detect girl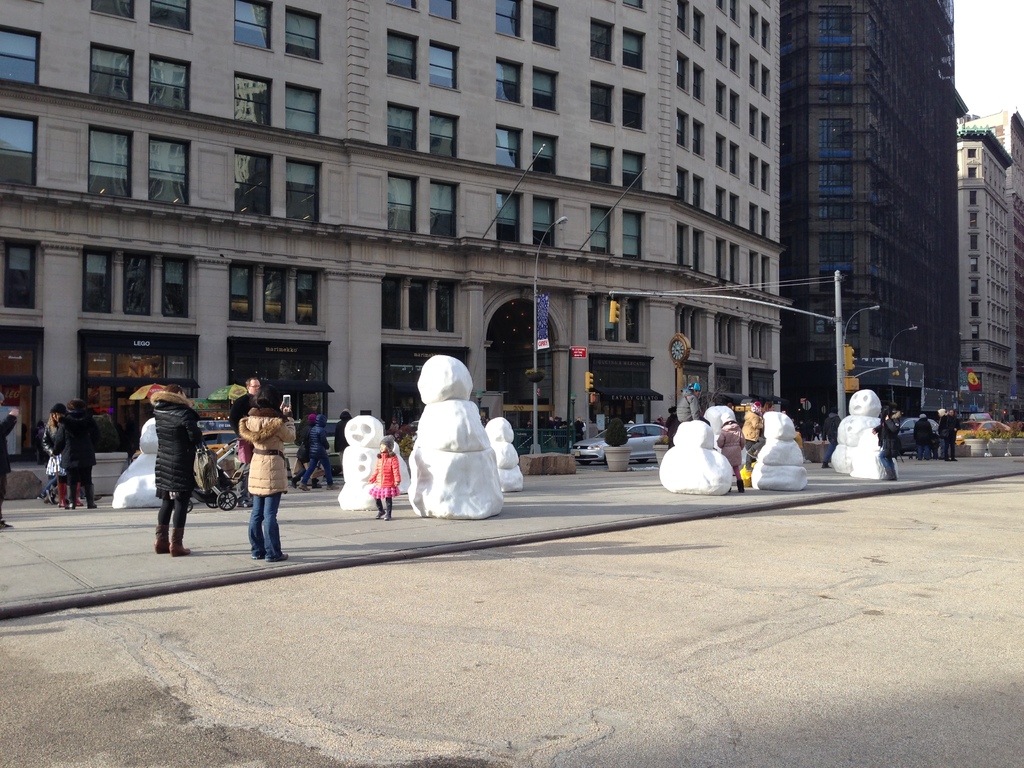
(left=713, top=411, right=747, bottom=489)
